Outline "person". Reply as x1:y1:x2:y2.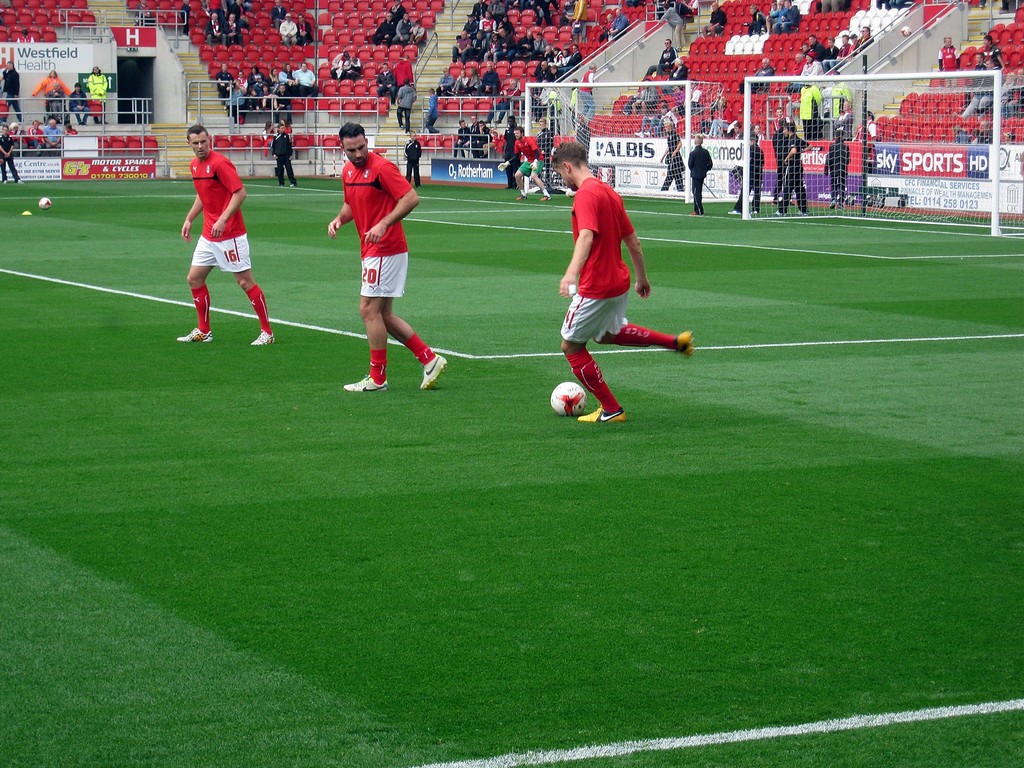
40:116:65:149.
